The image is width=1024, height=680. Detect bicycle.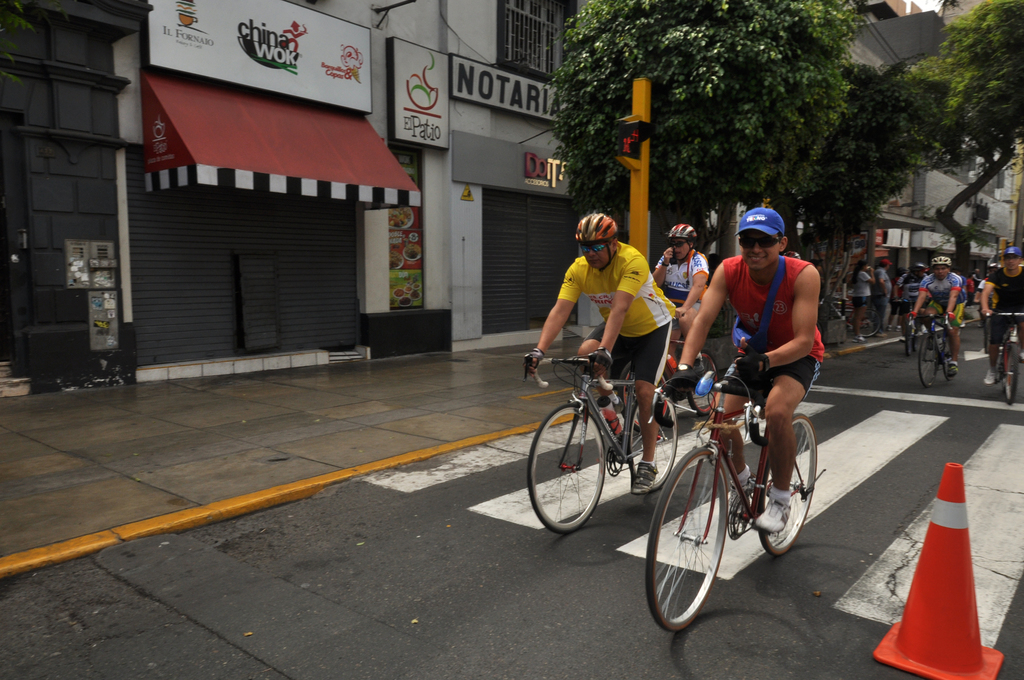
Detection: BBox(816, 280, 888, 350).
